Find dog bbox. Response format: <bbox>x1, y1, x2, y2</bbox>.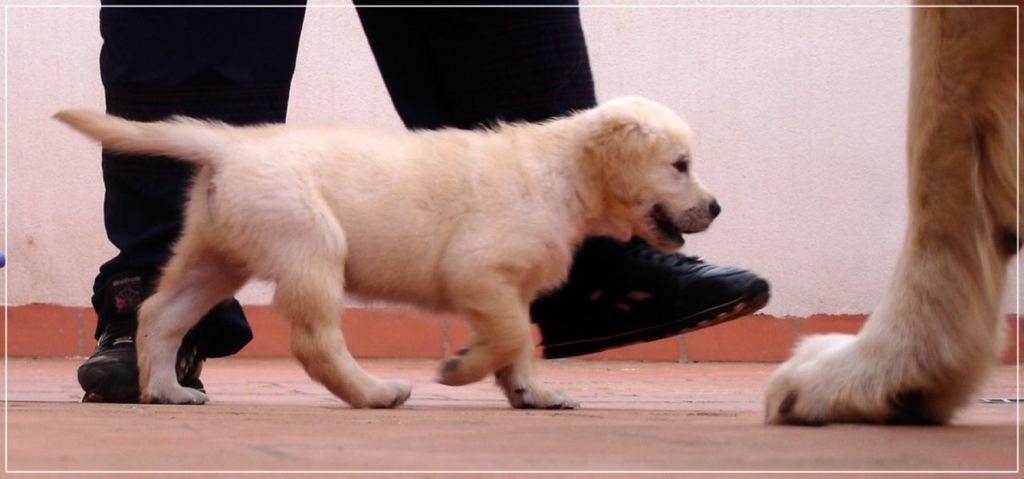
<bbox>765, 0, 1023, 429</bbox>.
